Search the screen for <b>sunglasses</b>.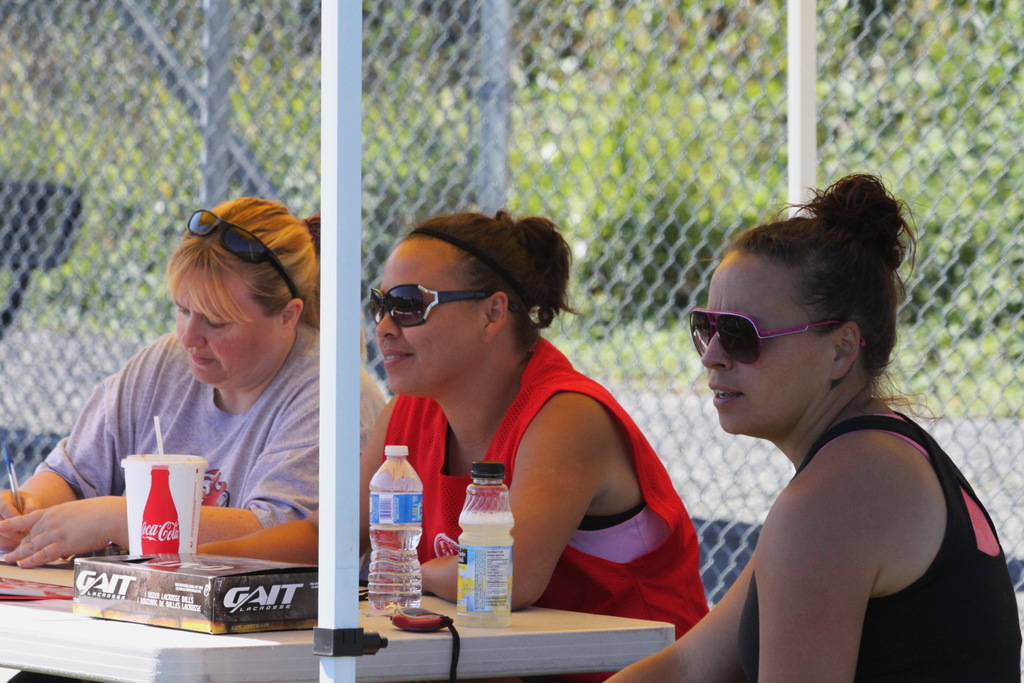
Found at detection(690, 308, 868, 366).
